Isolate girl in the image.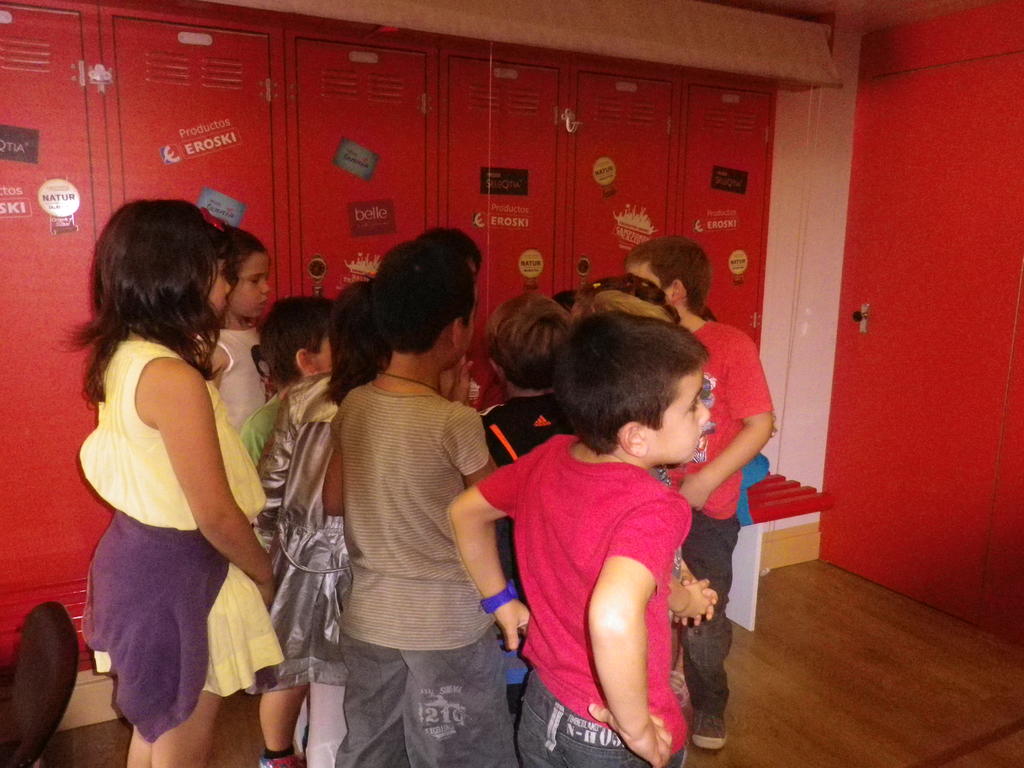
Isolated region: crop(78, 198, 279, 767).
